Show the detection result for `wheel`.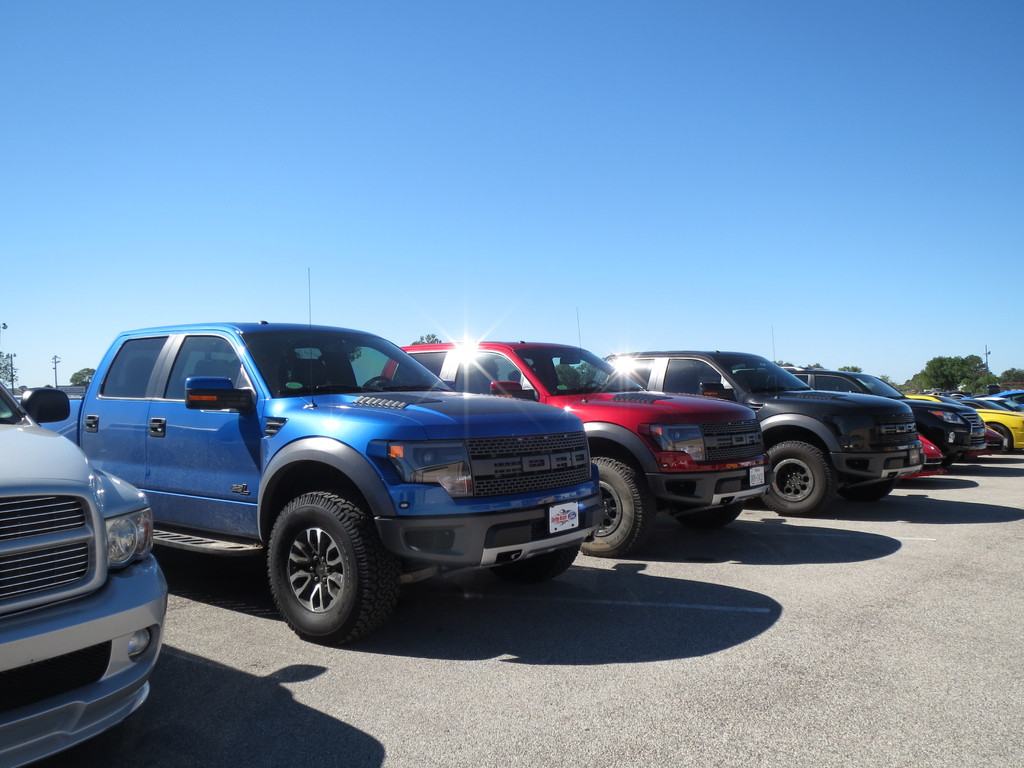
{"x1": 500, "y1": 541, "x2": 588, "y2": 584}.
